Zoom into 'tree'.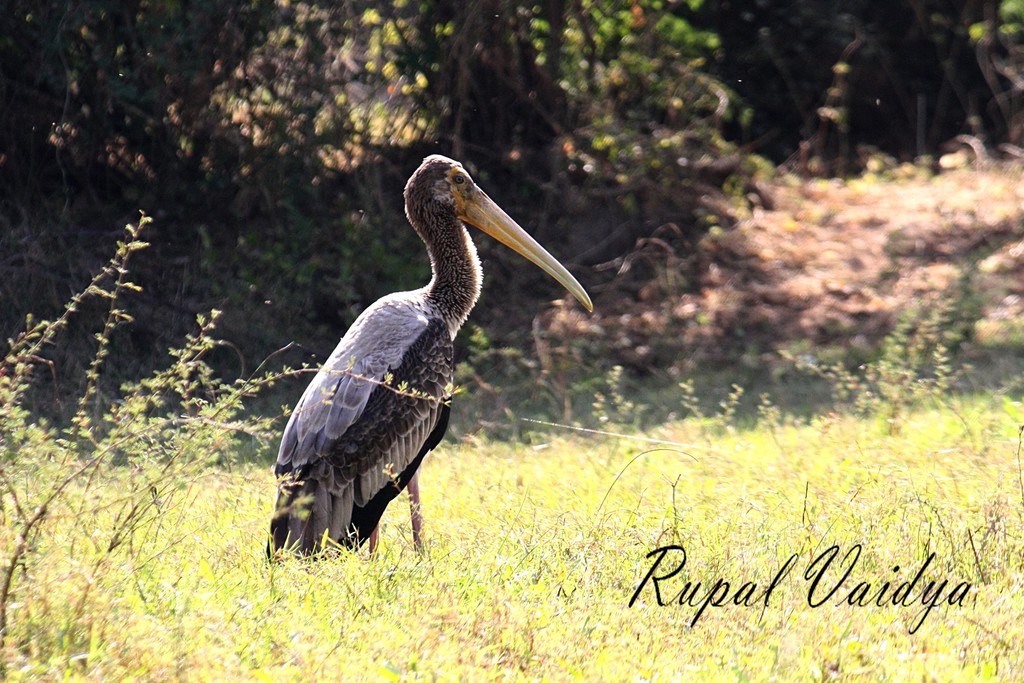
Zoom target: left=339, top=0, right=697, bottom=172.
